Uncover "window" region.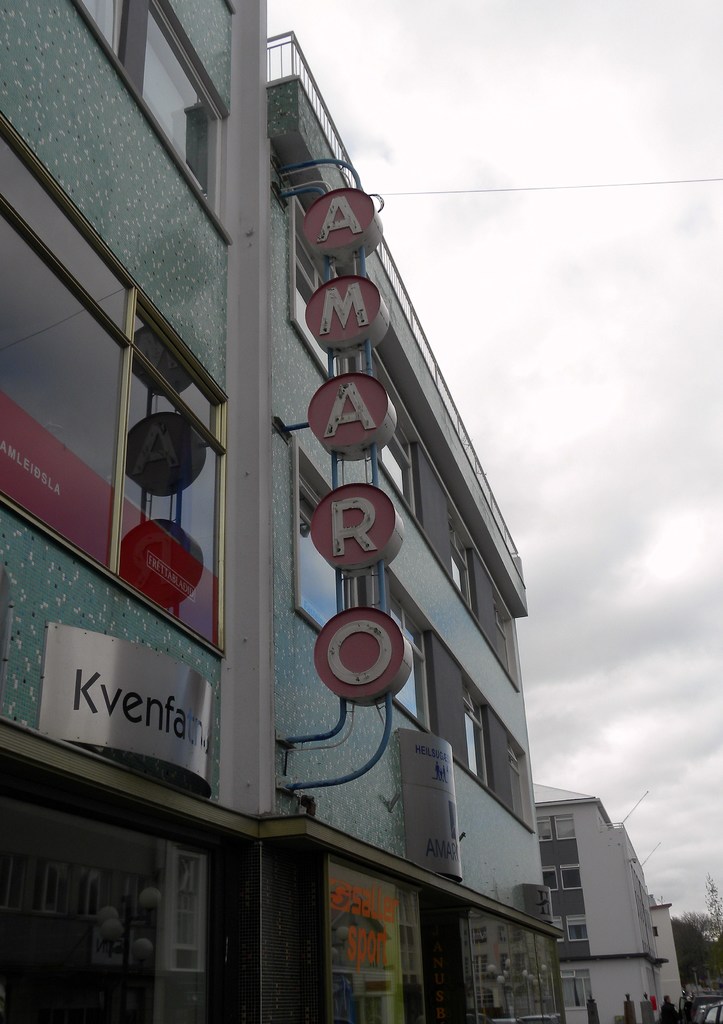
Uncovered: bbox(381, 424, 414, 513).
